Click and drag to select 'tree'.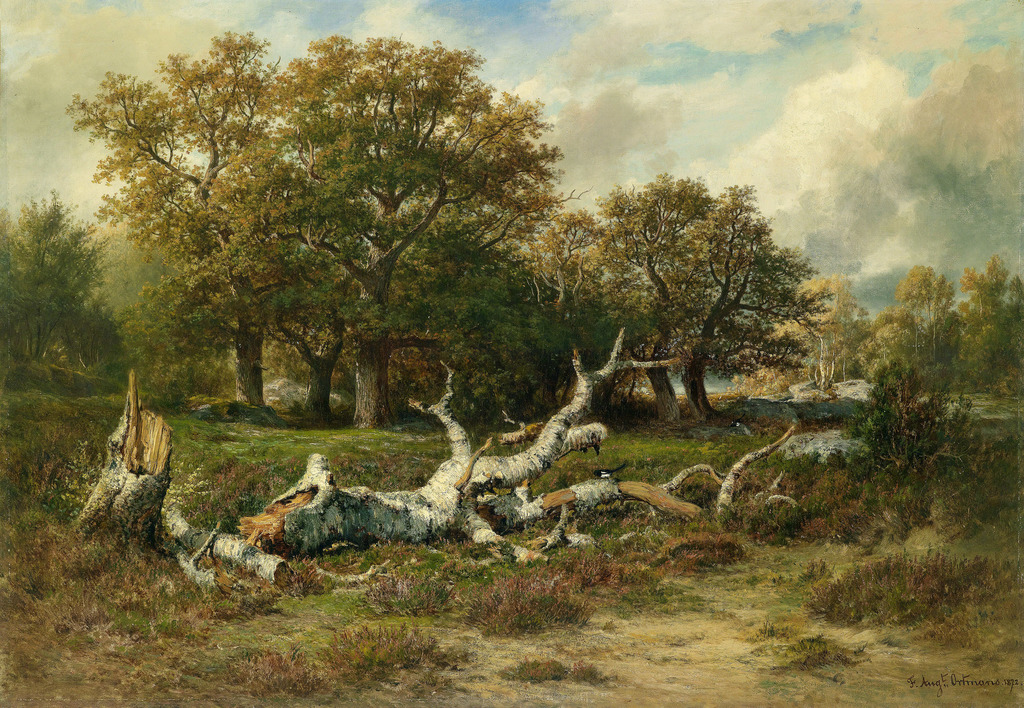
Selection: (left=850, top=299, right=925, bottom=380).
